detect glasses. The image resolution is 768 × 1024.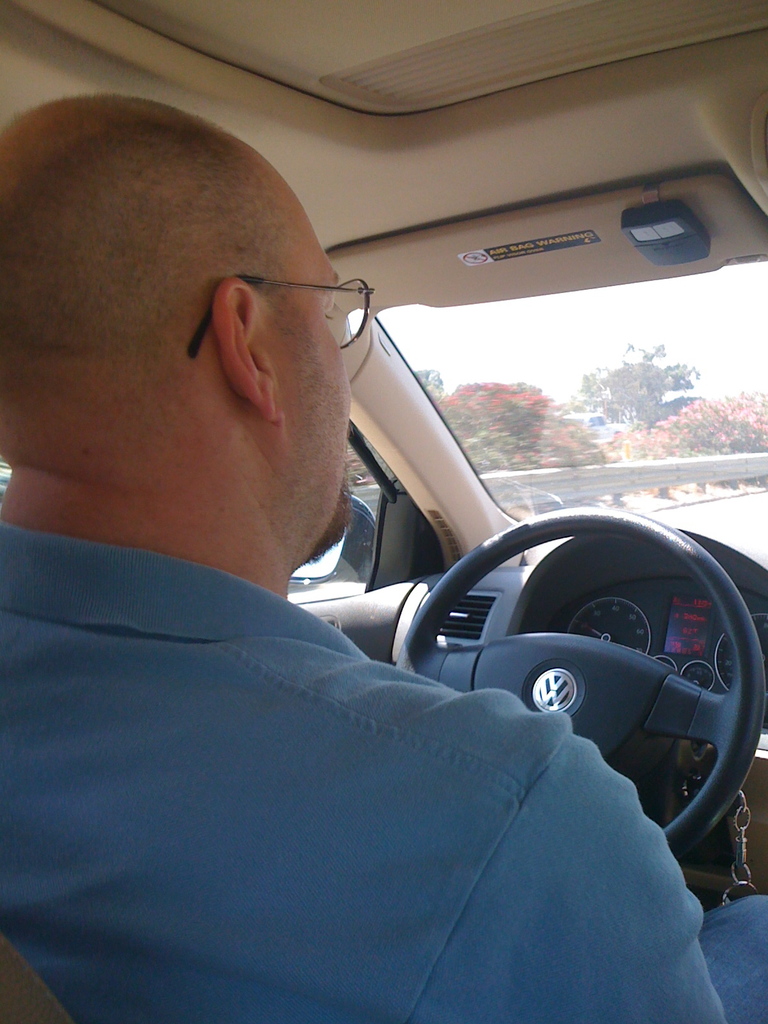
<region>184, 265, 388, 369</region>.
